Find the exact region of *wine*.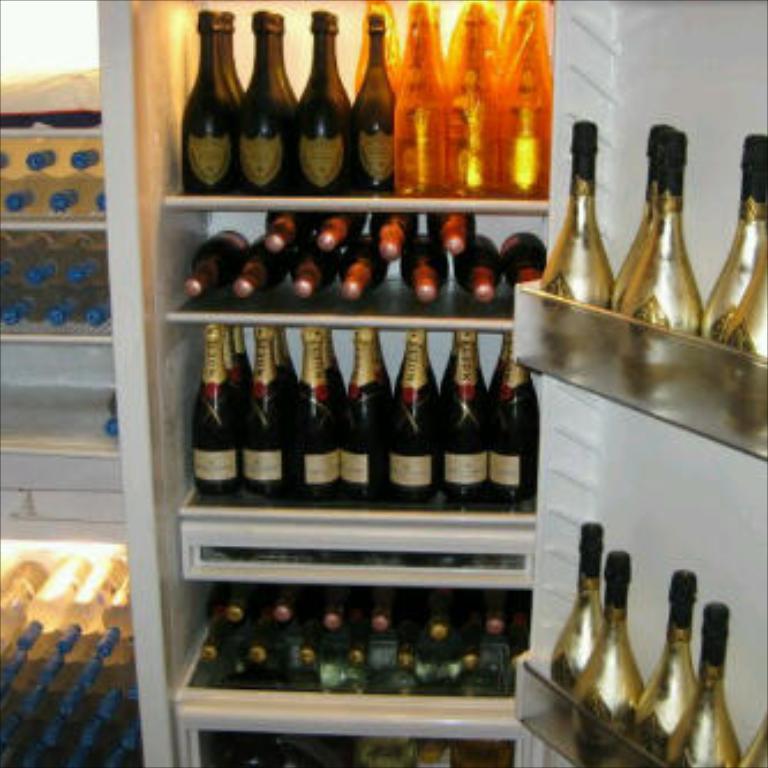
Exact region: BBox(390, 0, 445, 203).
